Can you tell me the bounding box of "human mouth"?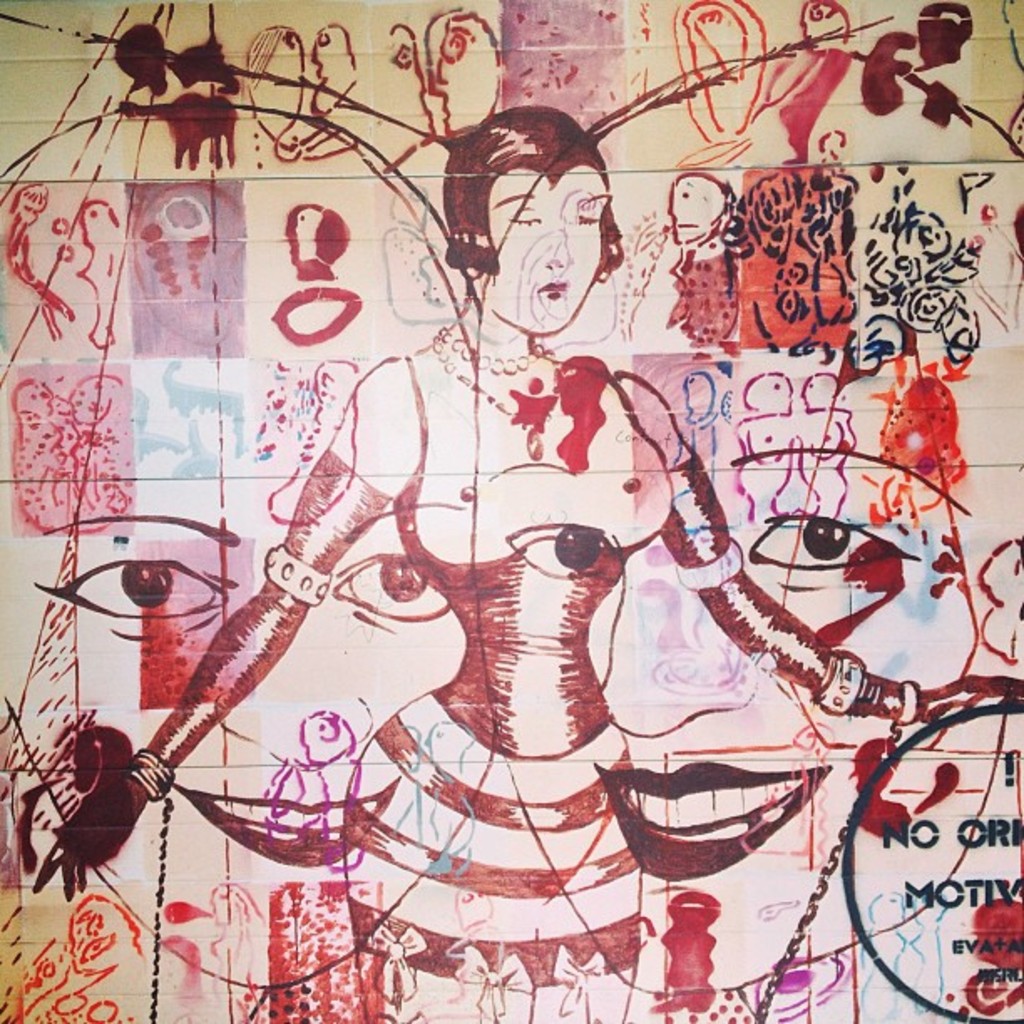
(left=609, top=776, right=812, bottom=875).
